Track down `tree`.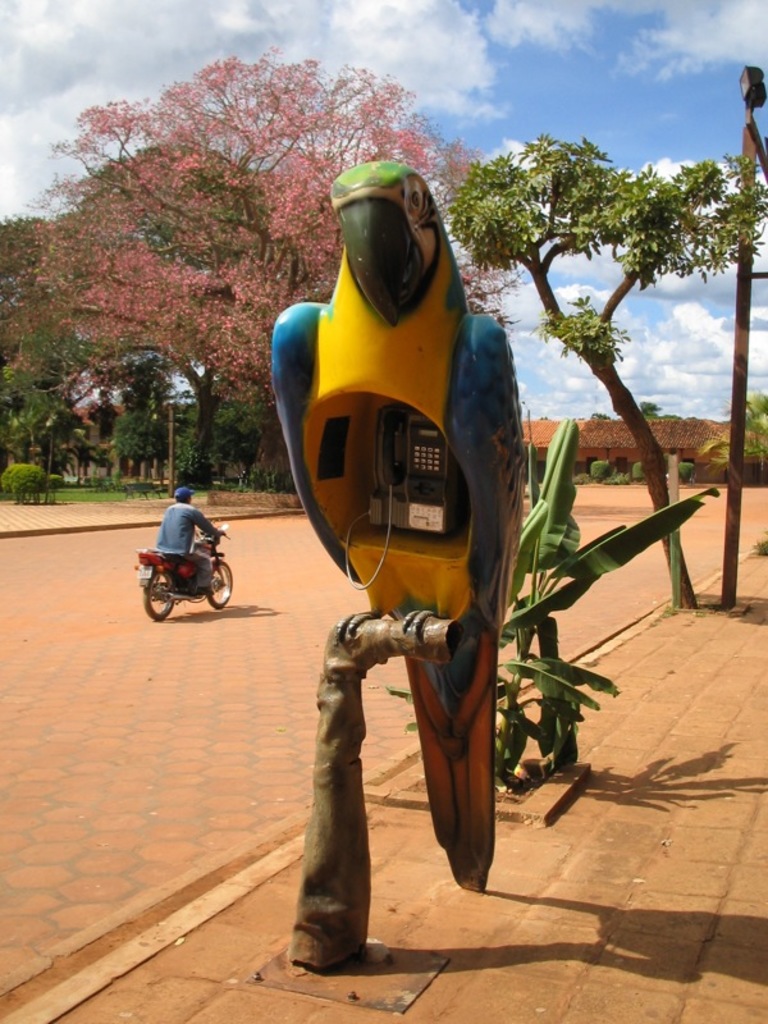
Tracked to region(586, 411, 609, 421).
